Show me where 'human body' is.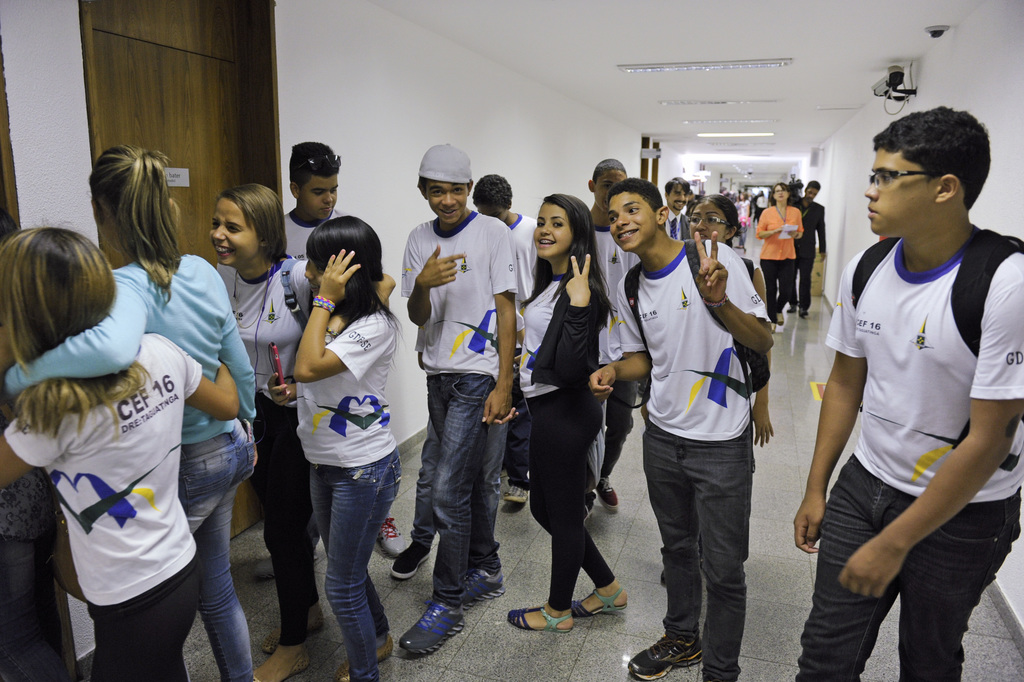
'human body' is at region(286, 138, 349, 262).
